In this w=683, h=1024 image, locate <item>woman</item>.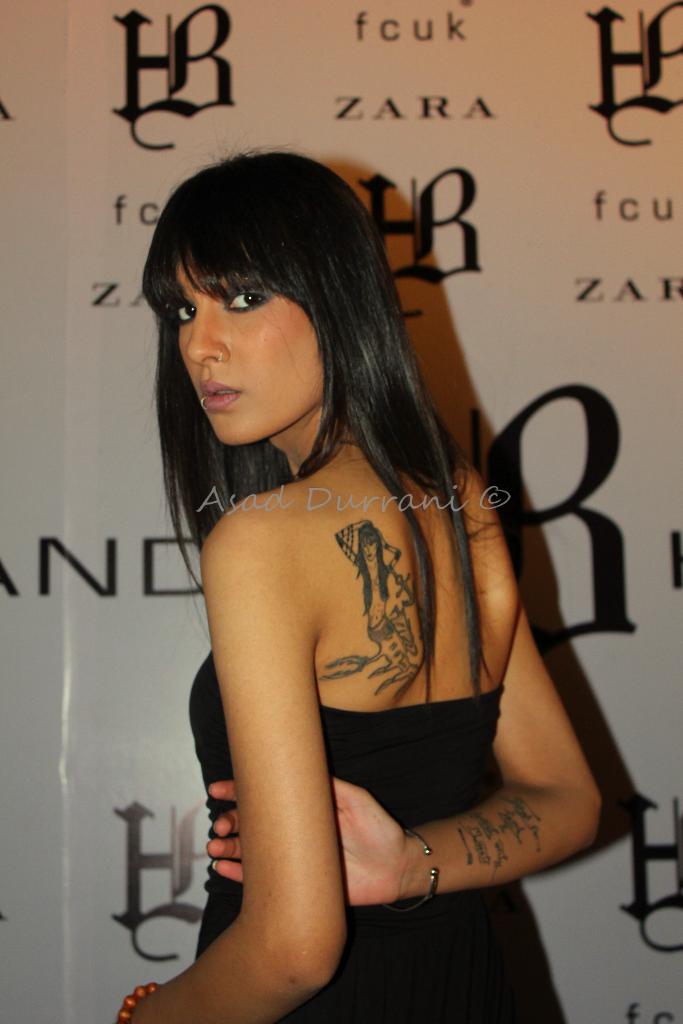
Bounding box: x1=123 y1=61 x2=548 y2=1023.
